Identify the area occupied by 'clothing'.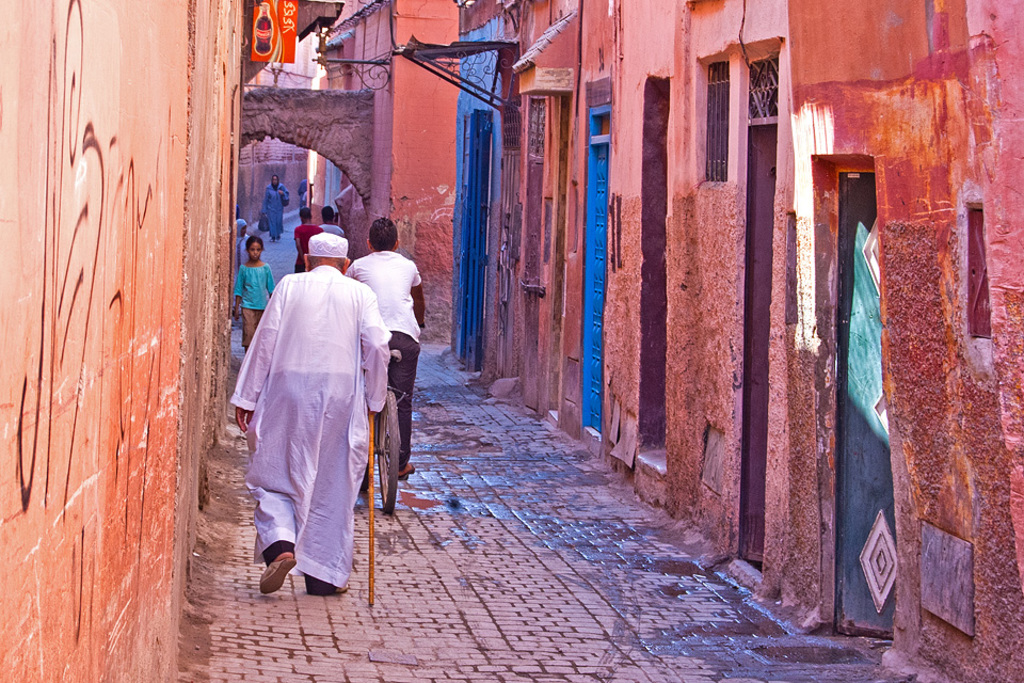
Area: <box>293,224,319,265</box>.
